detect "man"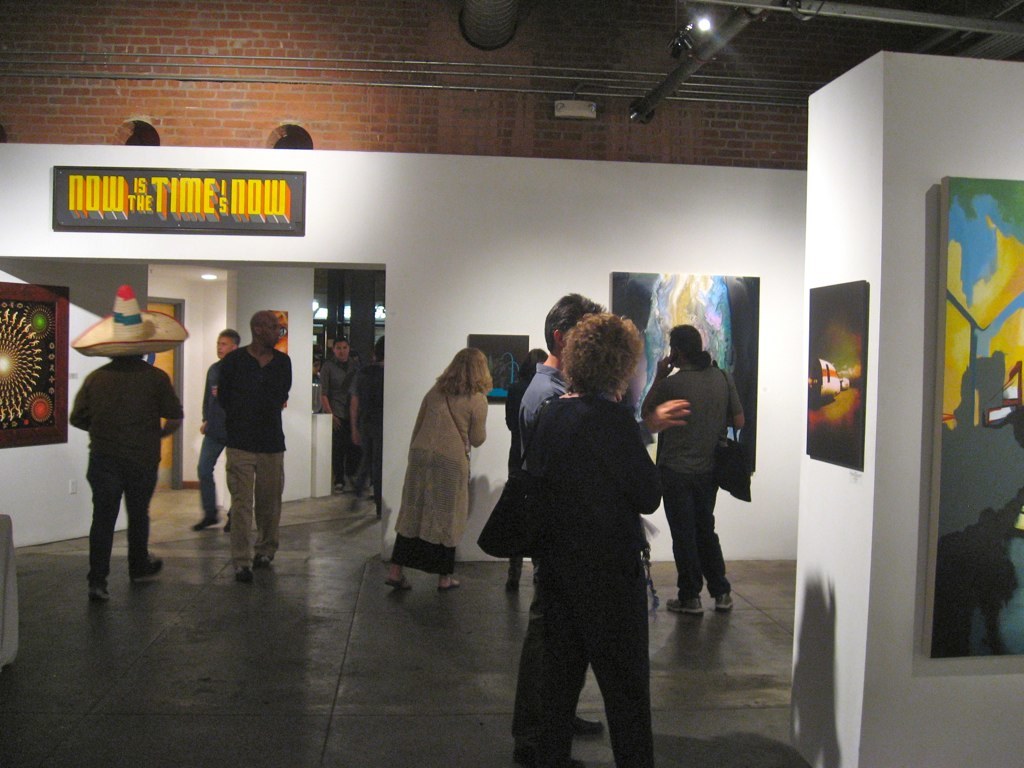
pyautogui.locateOnScreen(634, 330, 748, 620)
